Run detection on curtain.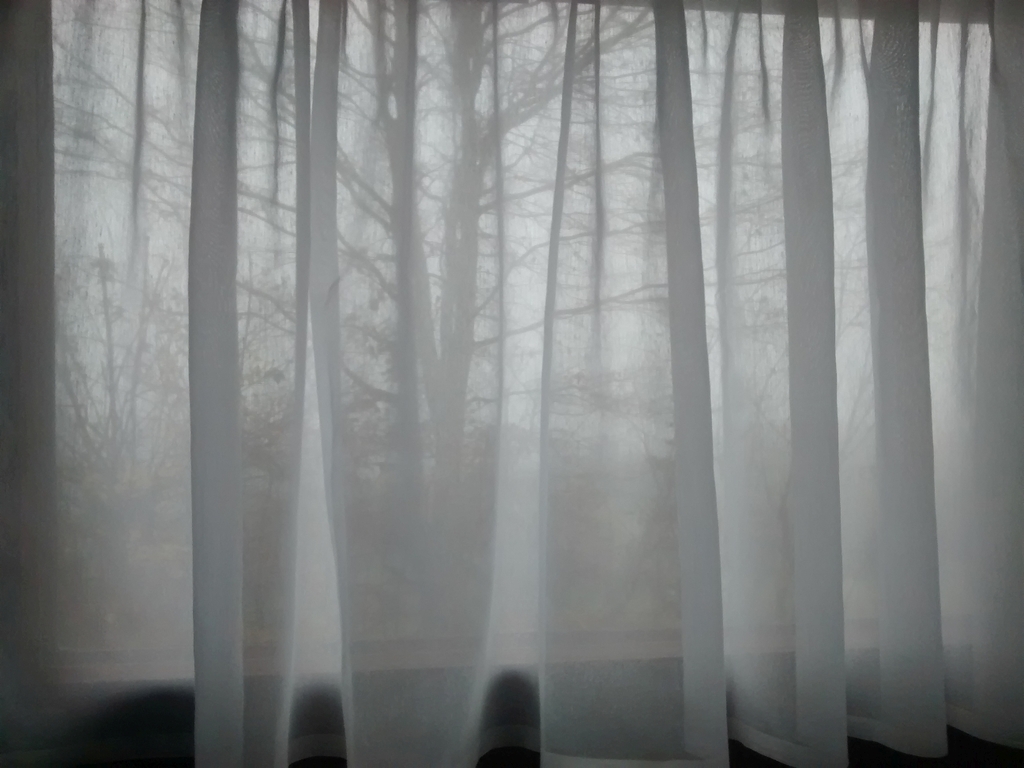
Result: bbox(46, 0, 1002, 740).
